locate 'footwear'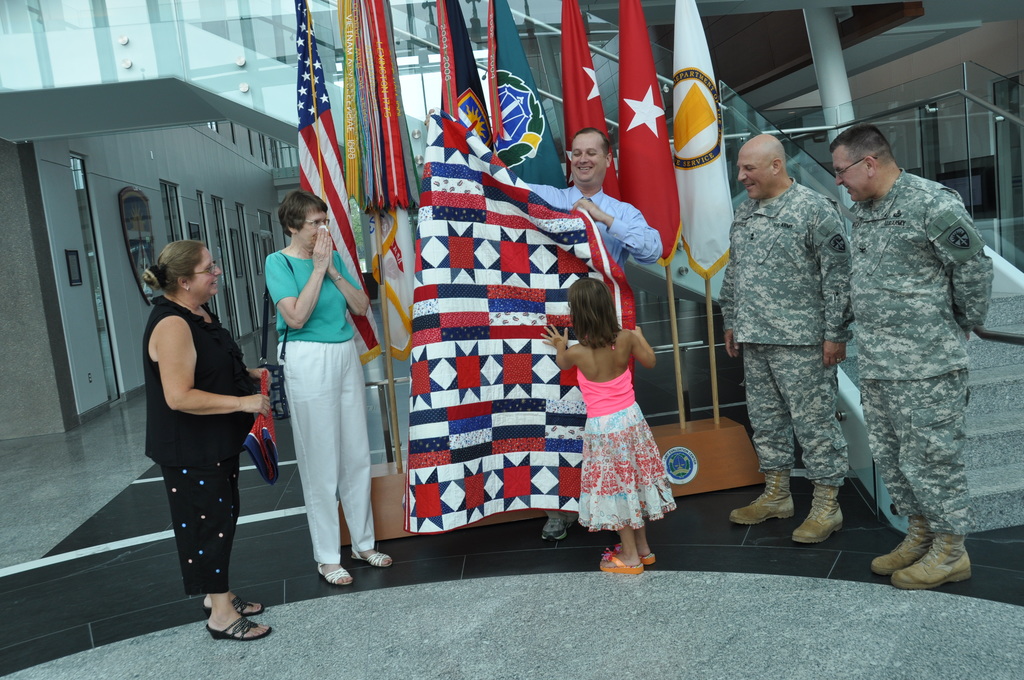
left=201, top=589, right=271, bottom=611
